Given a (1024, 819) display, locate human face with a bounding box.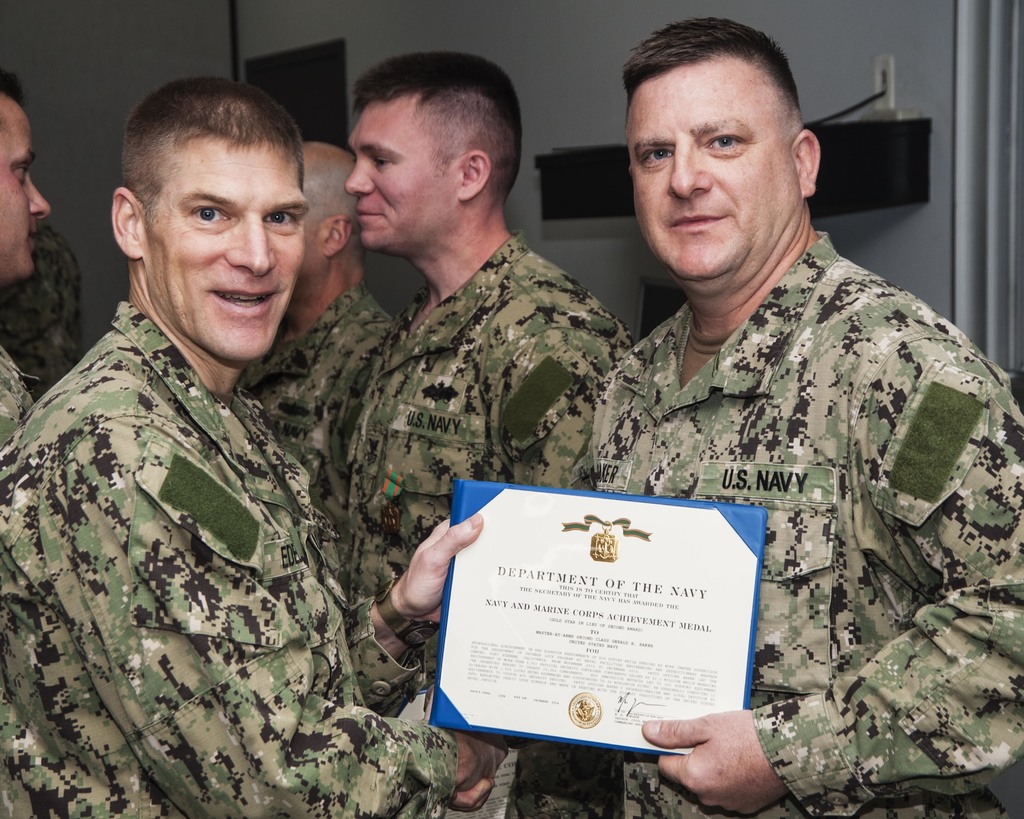
Located: Rect(0, 91, 52, 289).
